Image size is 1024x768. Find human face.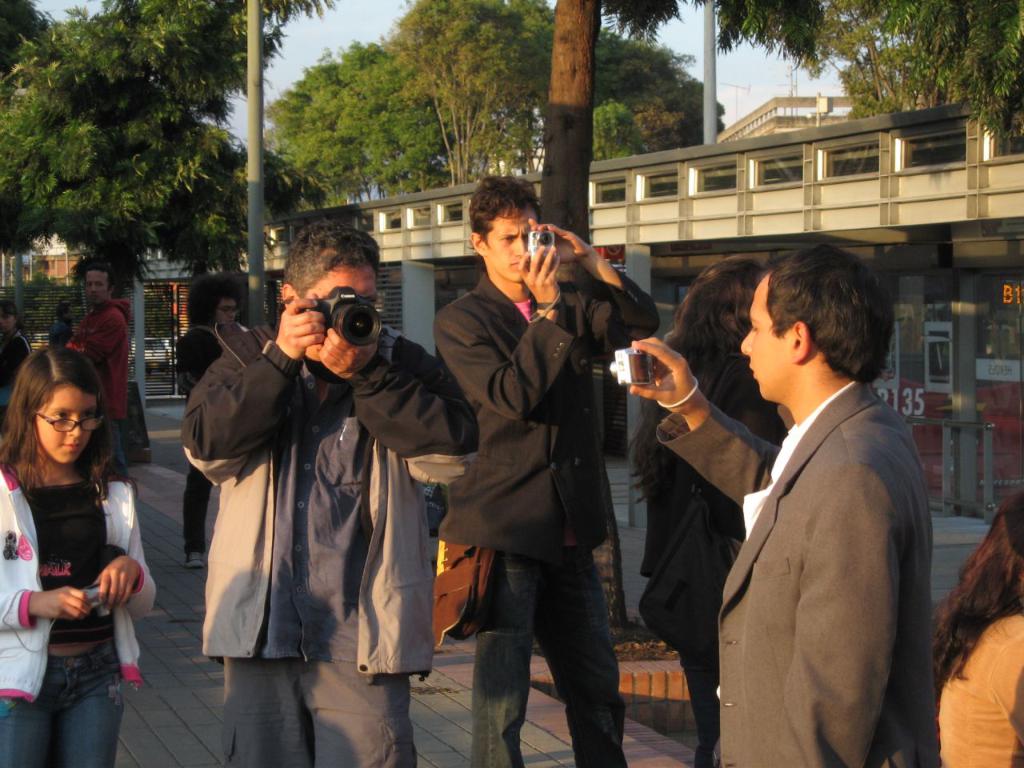
region(216, 297, 242, 326).
